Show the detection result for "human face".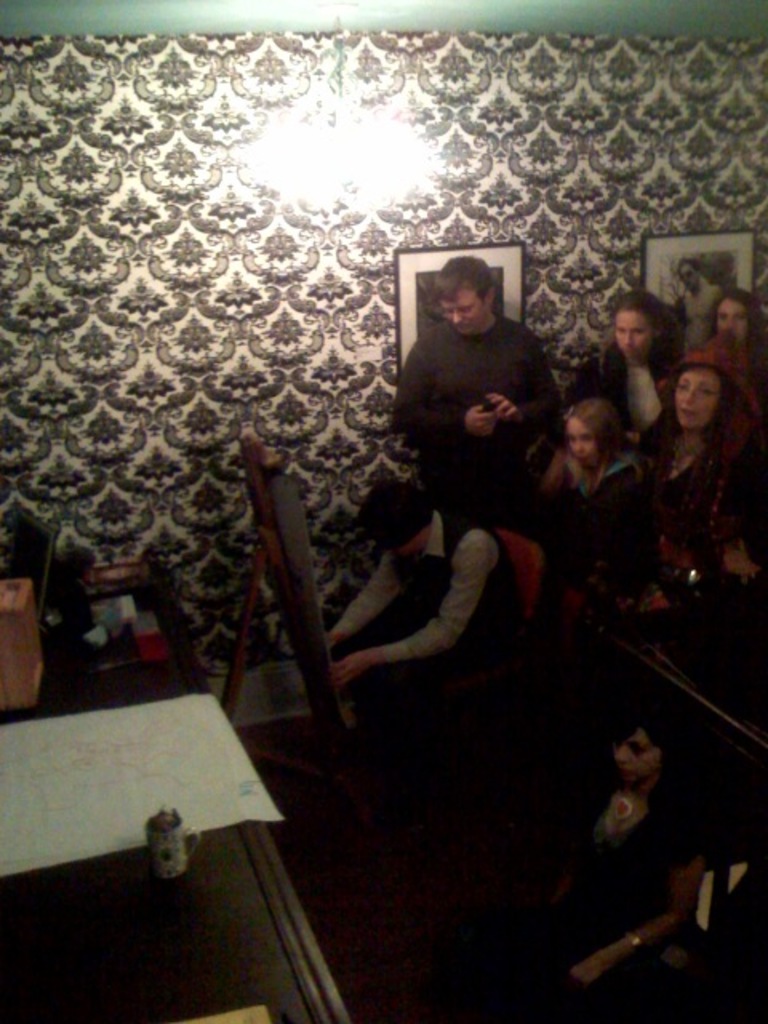
box=[614, 307, 659, 366].
